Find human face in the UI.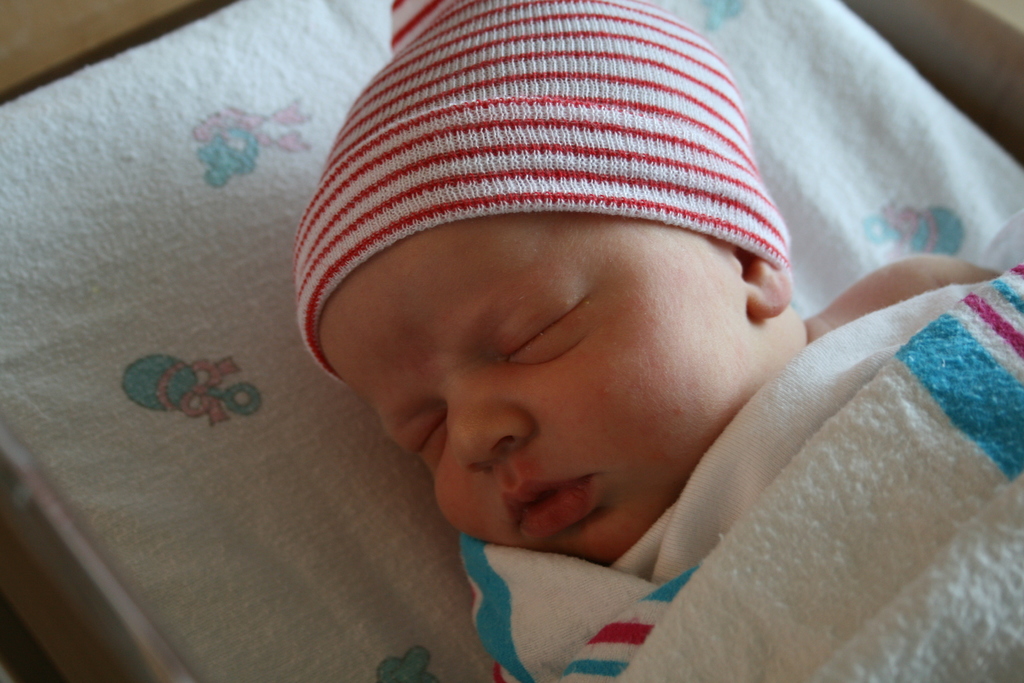
UI element at left=323, top=226, right=750, bottom=564.
